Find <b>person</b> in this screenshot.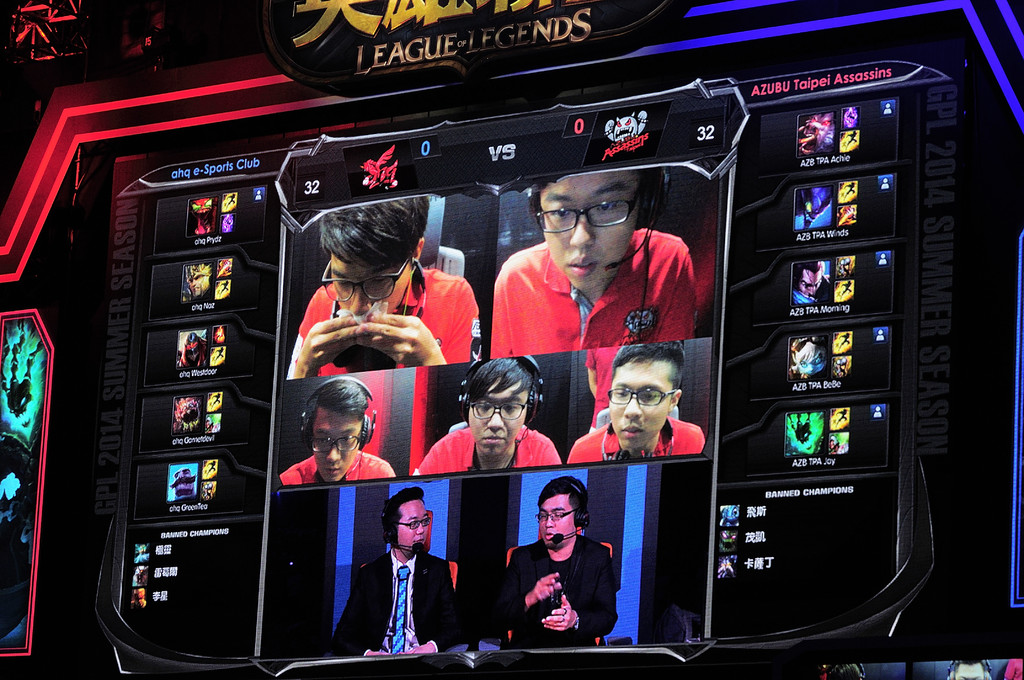
The bounding box for <b>person</b> is x1=281 y1=380 x2=404 y2=482.
